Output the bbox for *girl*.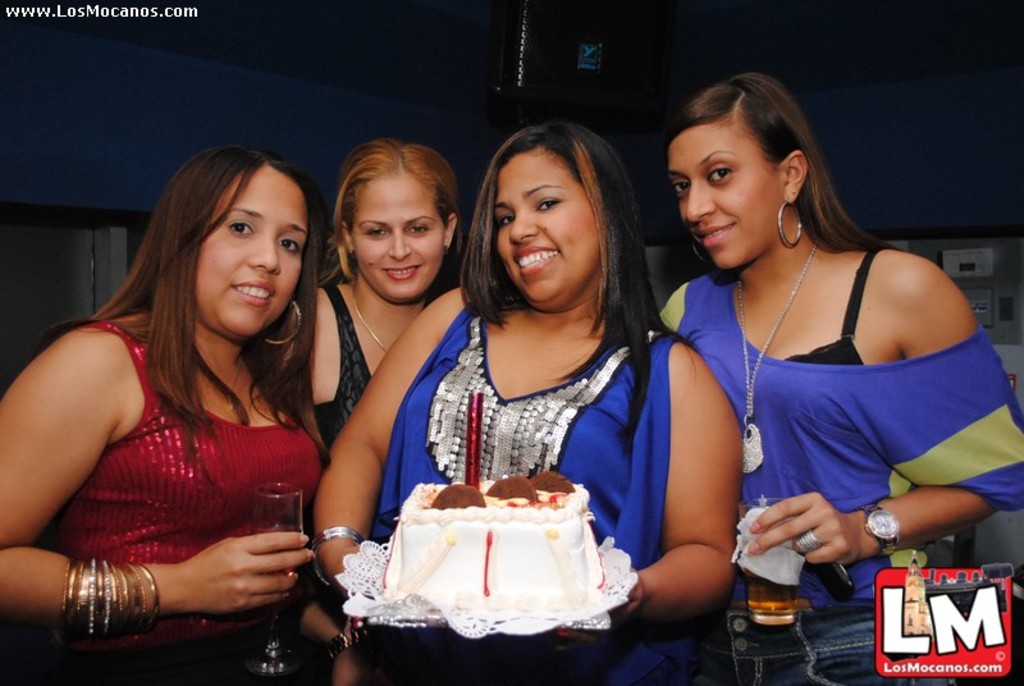
x1=314, y1=132, x2=466, y2=451.
